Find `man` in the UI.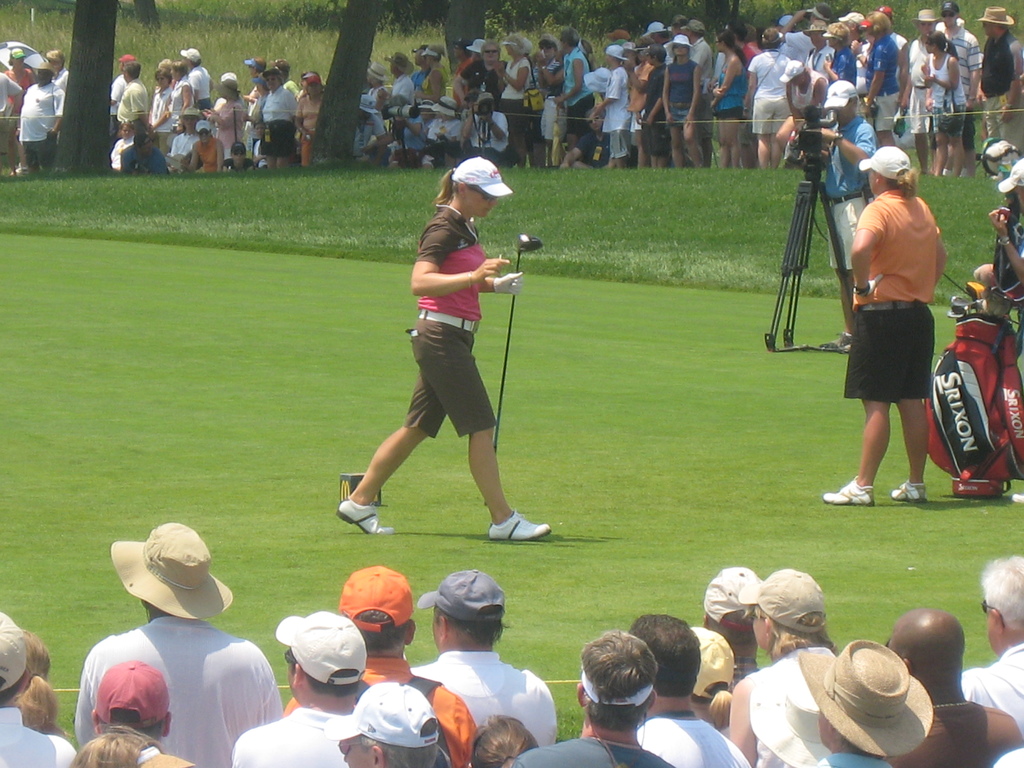
UI element at <box>948,558,1023,723</box>.
